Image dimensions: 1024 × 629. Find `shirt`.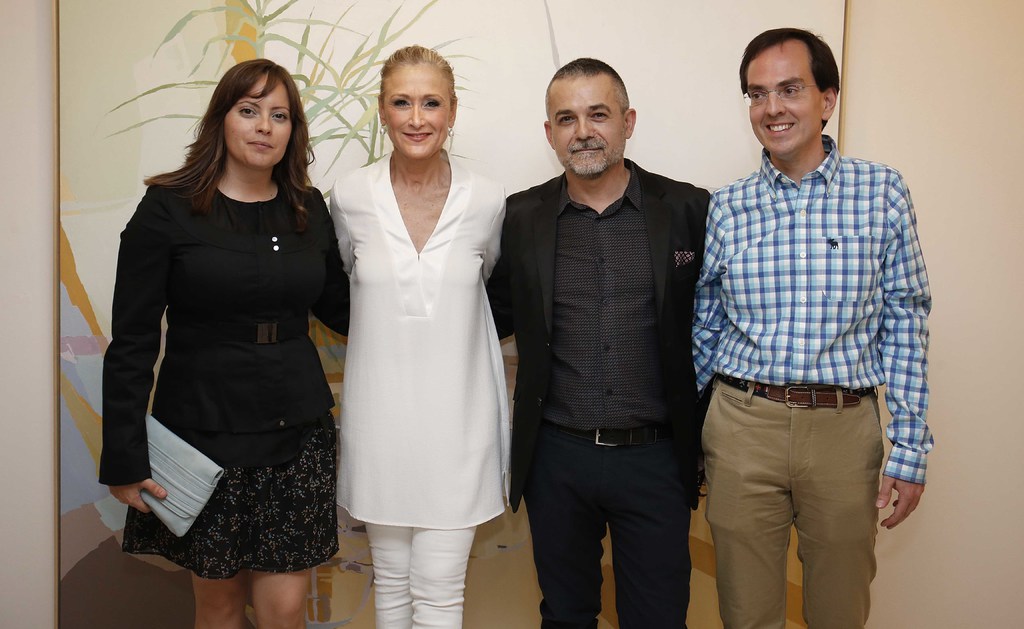
bbox=(543, 158, 666, 431).
